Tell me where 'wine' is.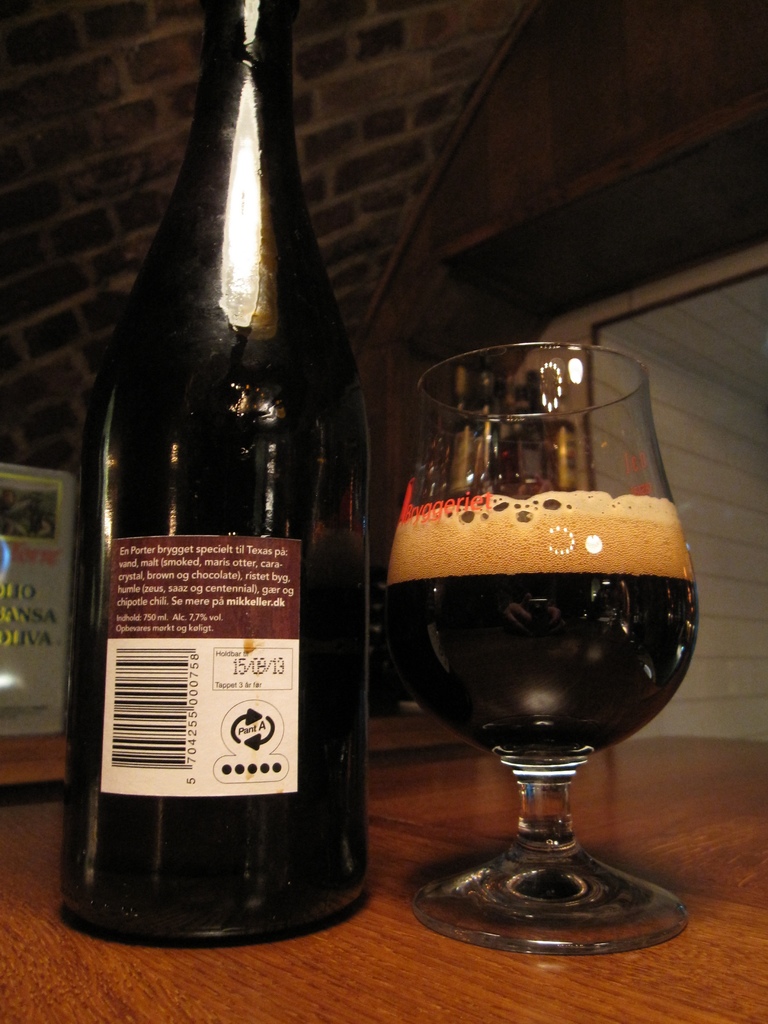
'wine' is at bbox=(95, 18, 401, 815).
